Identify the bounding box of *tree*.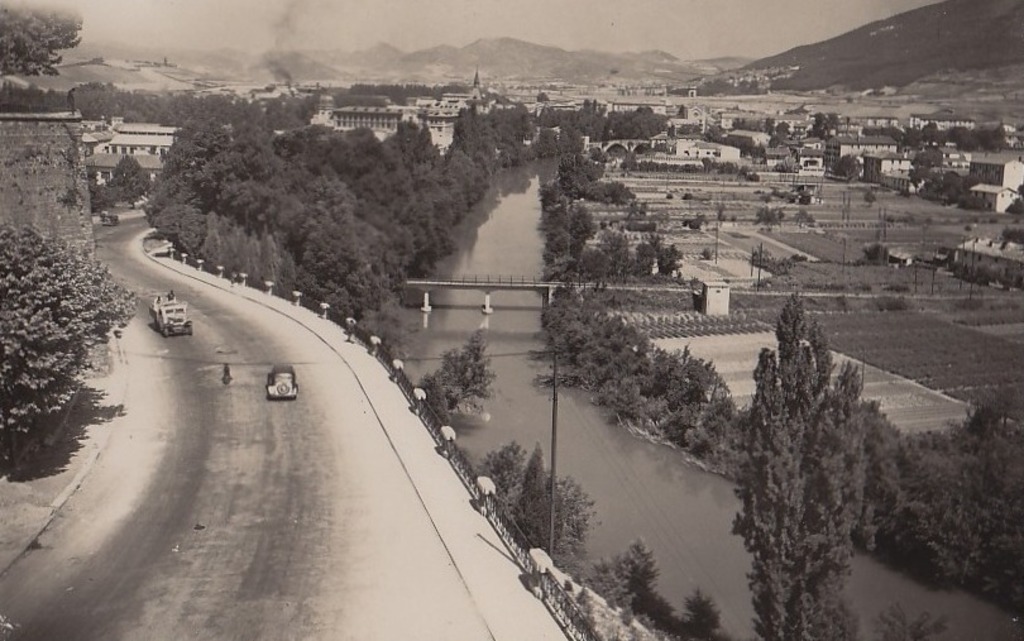
418,335,492,418.
